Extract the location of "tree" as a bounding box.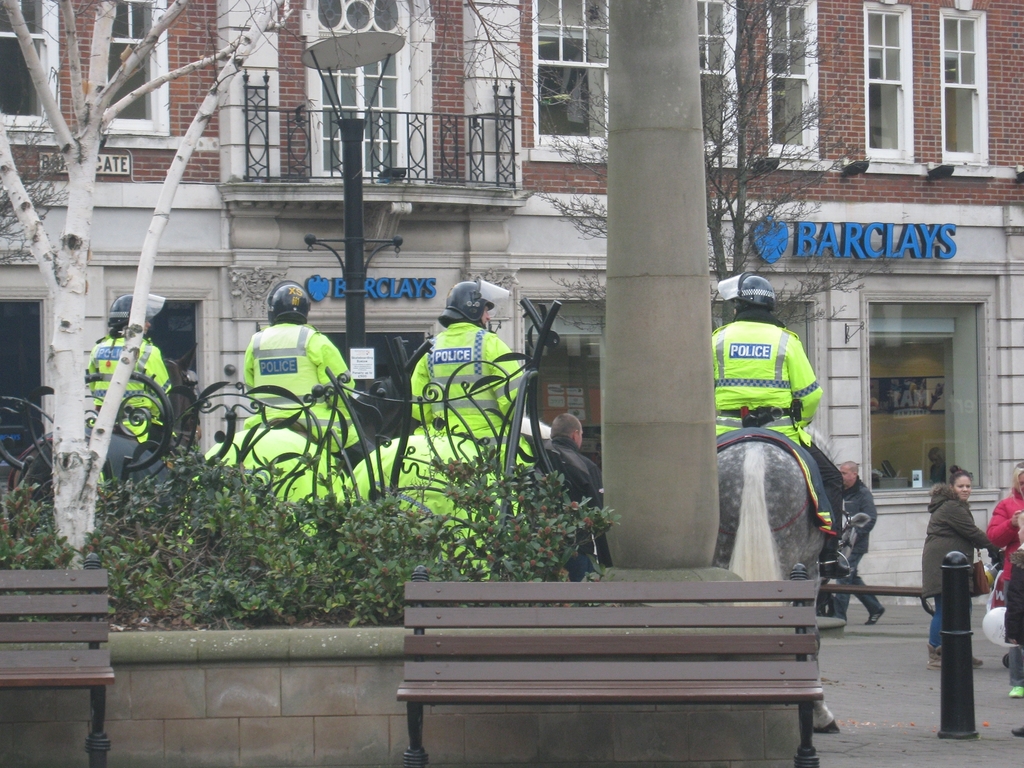
pyautogui.locateOnScreen(0, 0, 321, 572).
